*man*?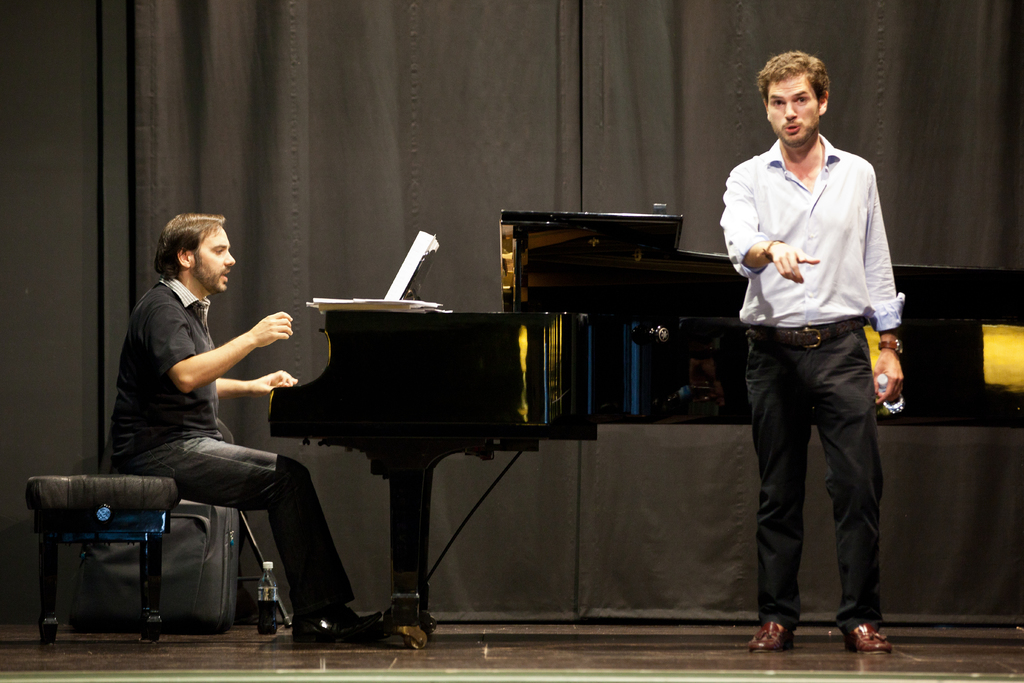
bbox=[724, 53, 906, 654]
